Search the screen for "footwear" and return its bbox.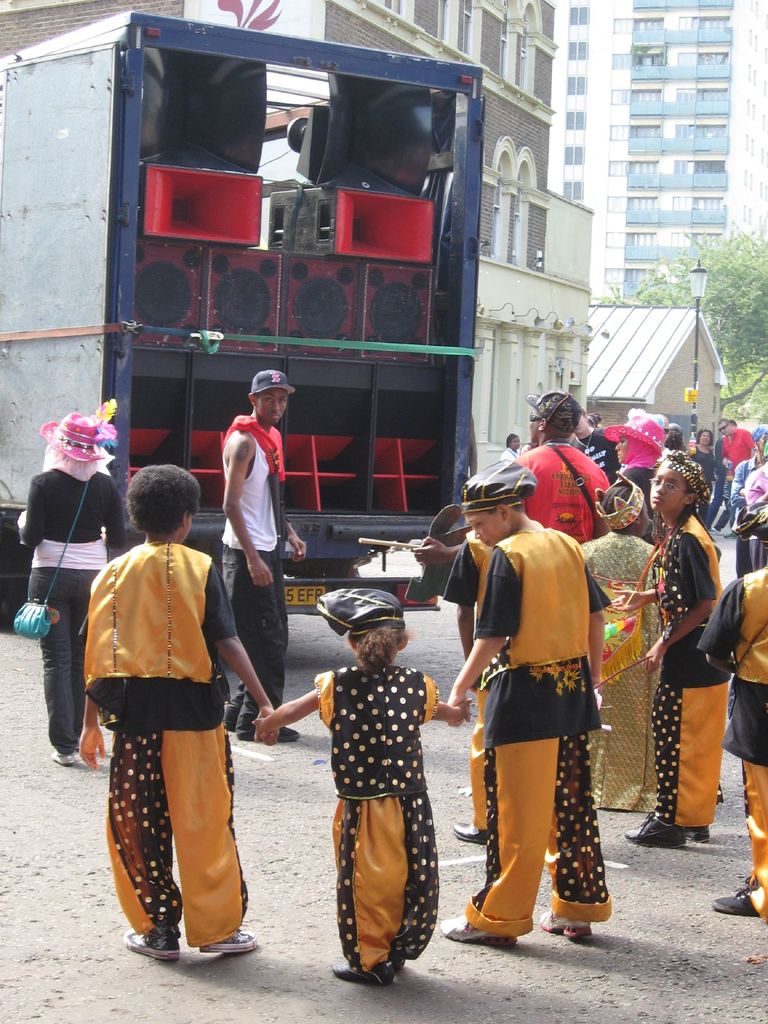
Found: Rect(730, 872, 756, 900).
